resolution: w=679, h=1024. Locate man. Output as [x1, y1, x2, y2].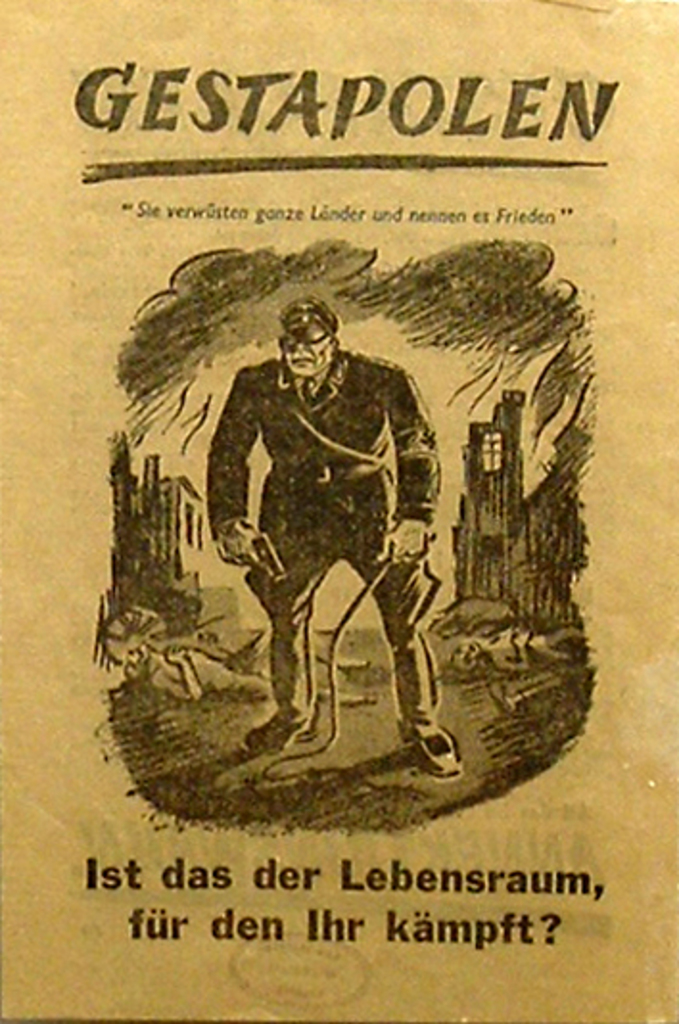
[201, 286, 480, 788].
